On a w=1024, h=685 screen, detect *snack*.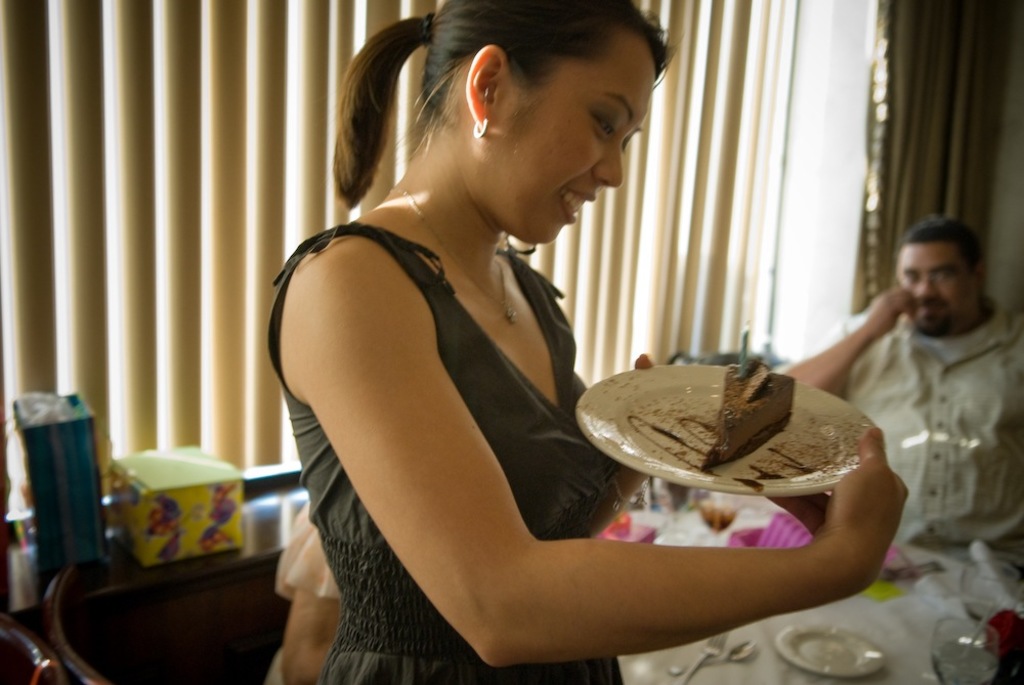
BBox(696, 358, 791, 462).
